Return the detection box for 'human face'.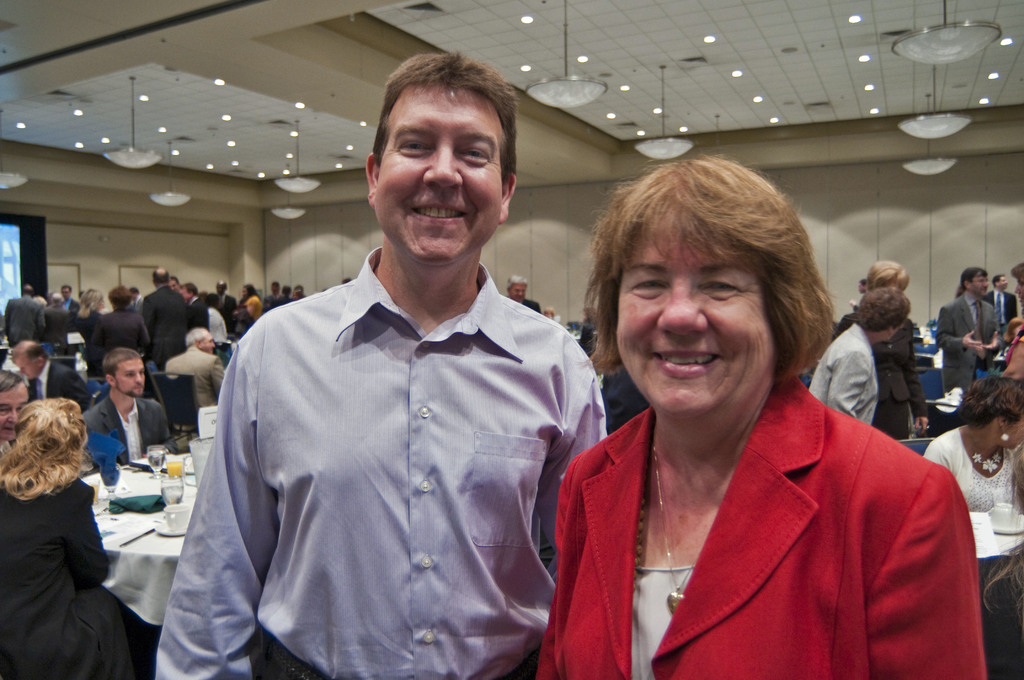
pyautogui.locateOnScreen(1000, 275, 1010, 289).
